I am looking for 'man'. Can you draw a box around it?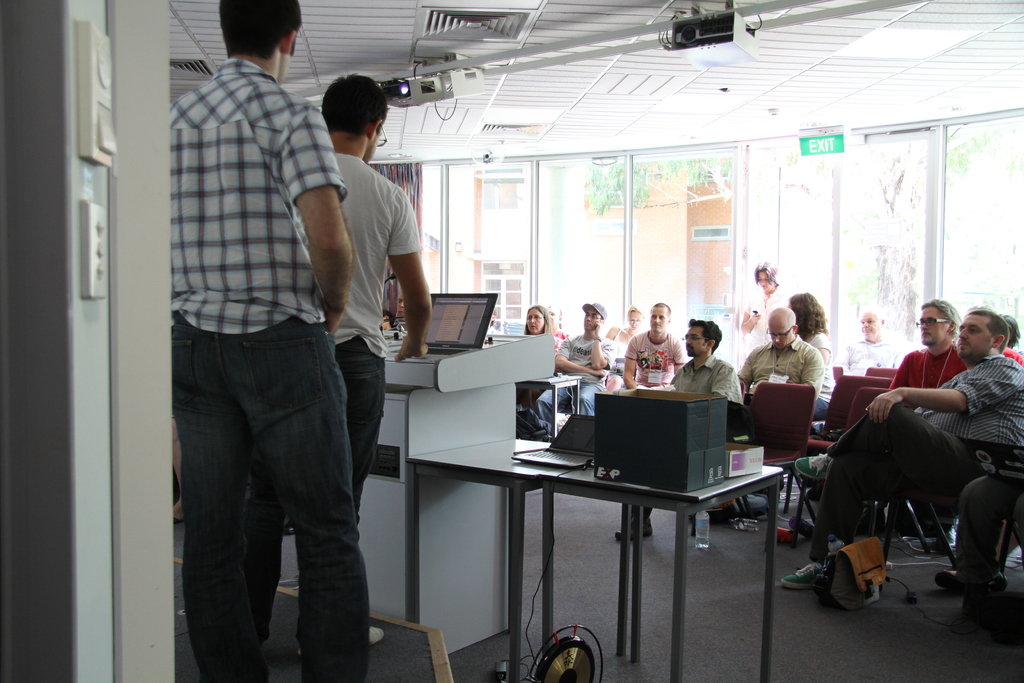
Sure, the bounding box is box(890, 299, 967, 404).
